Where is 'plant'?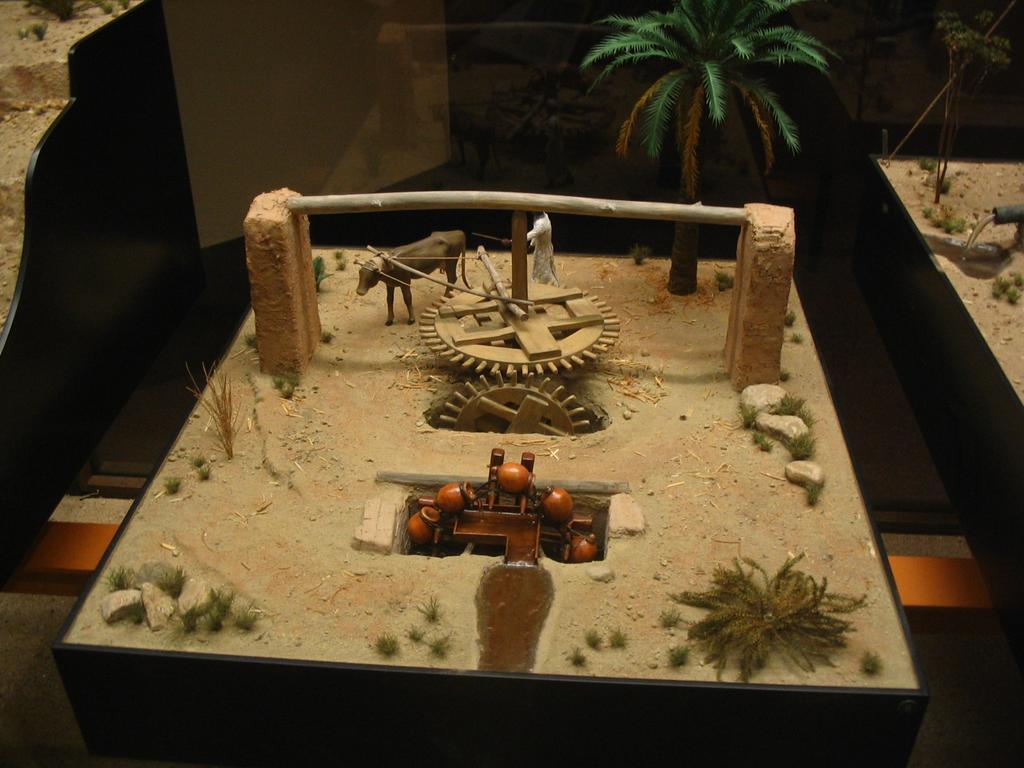
box=[777, 371, 787, 392].
